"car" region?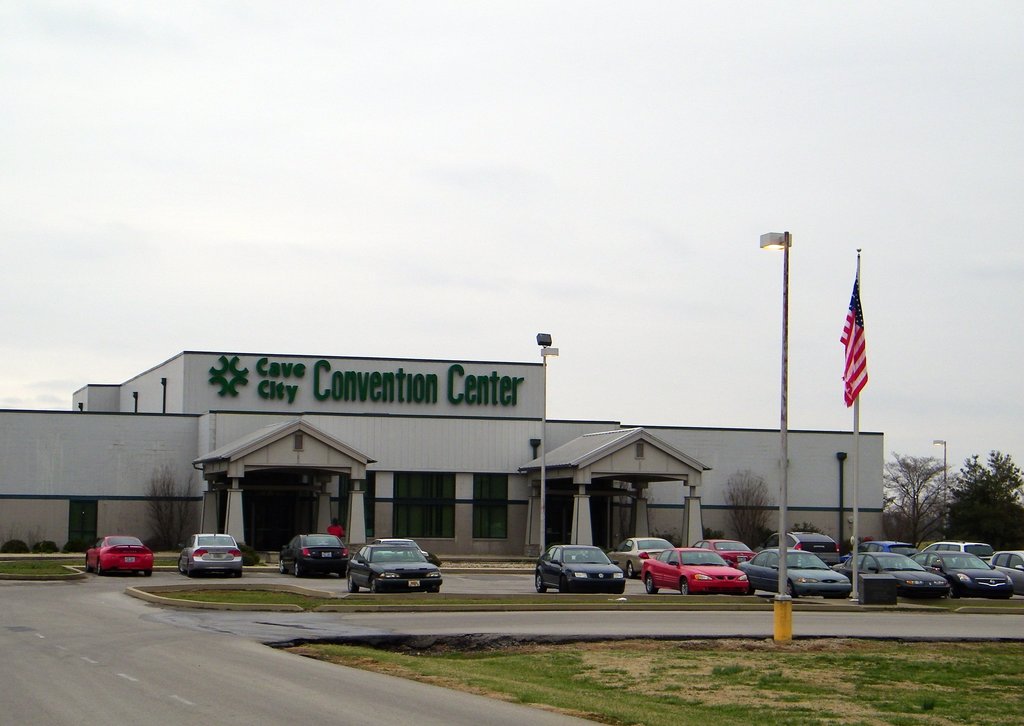
crop(278, 529, 348, 574)
